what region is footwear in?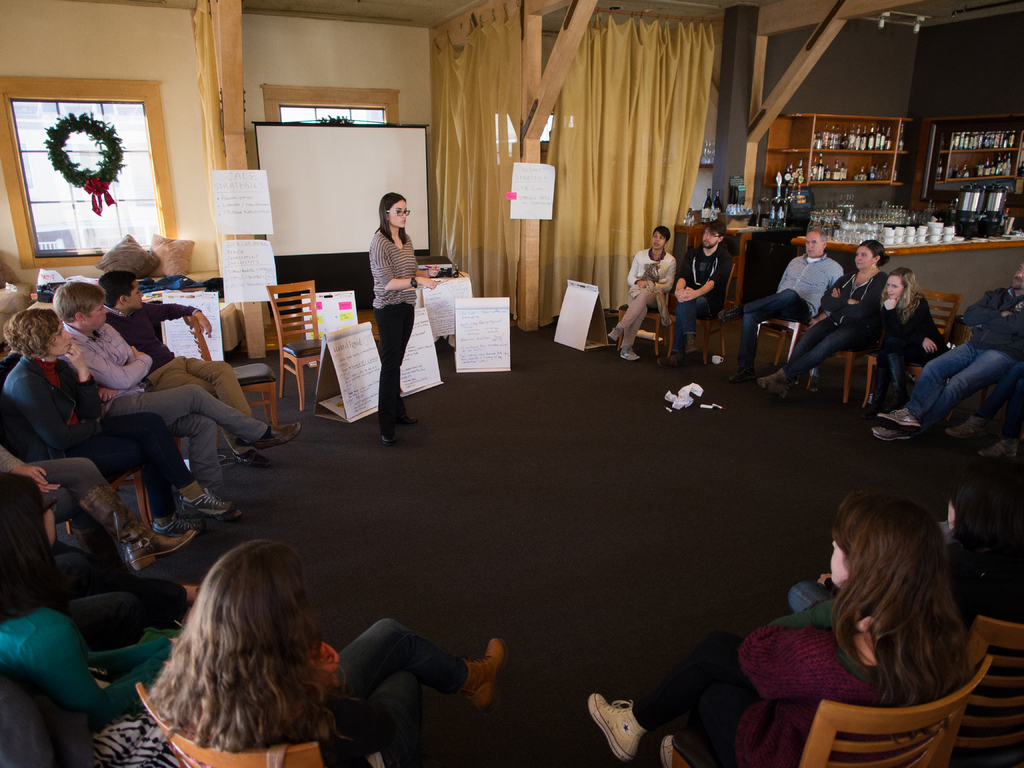
[left=875, top=408, right=925, bottom=430].
